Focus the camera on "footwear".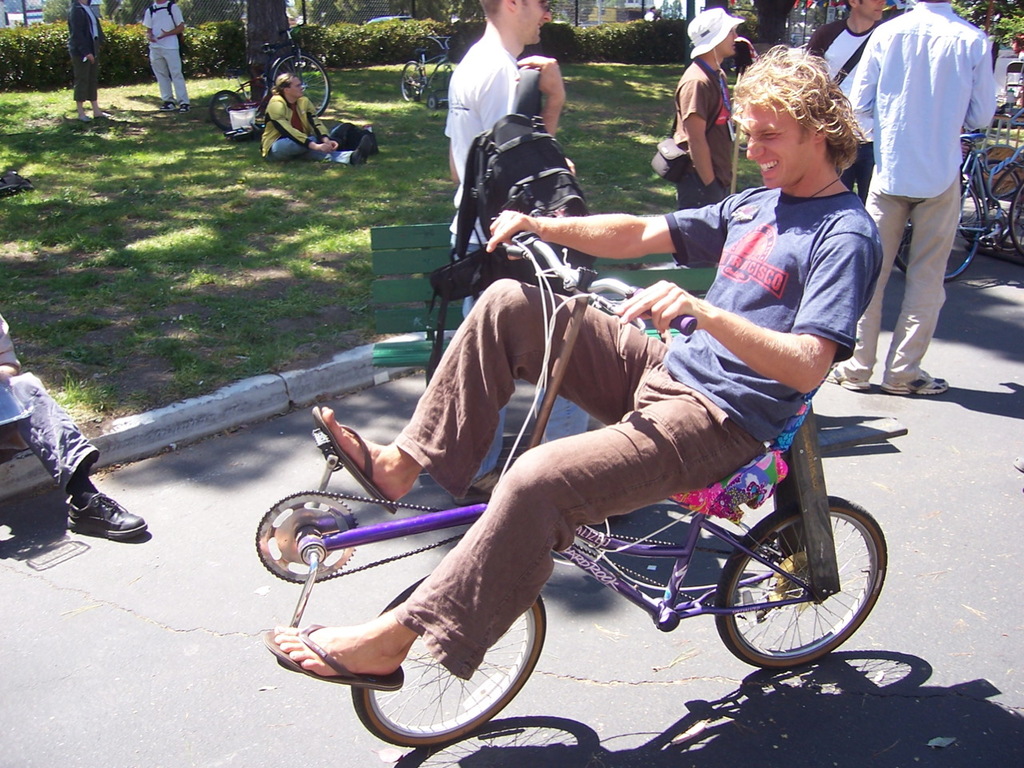
Focus region: <region>882, 370, 946, 395</region>.
